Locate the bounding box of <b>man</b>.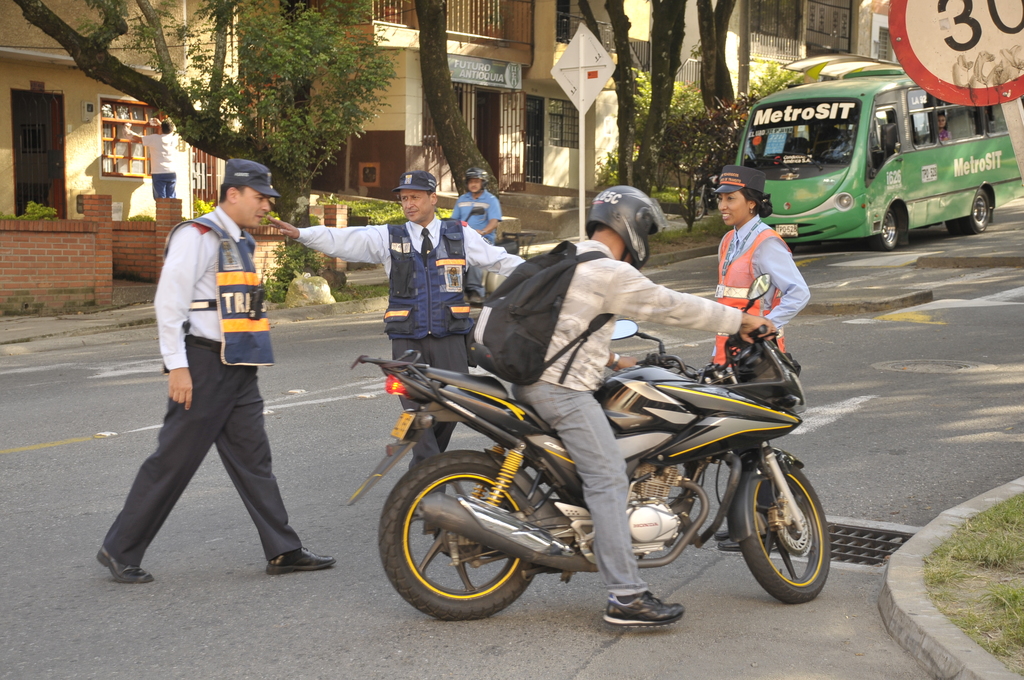
Bounding box: (left=124, top=120, right=180, bottom=198).
